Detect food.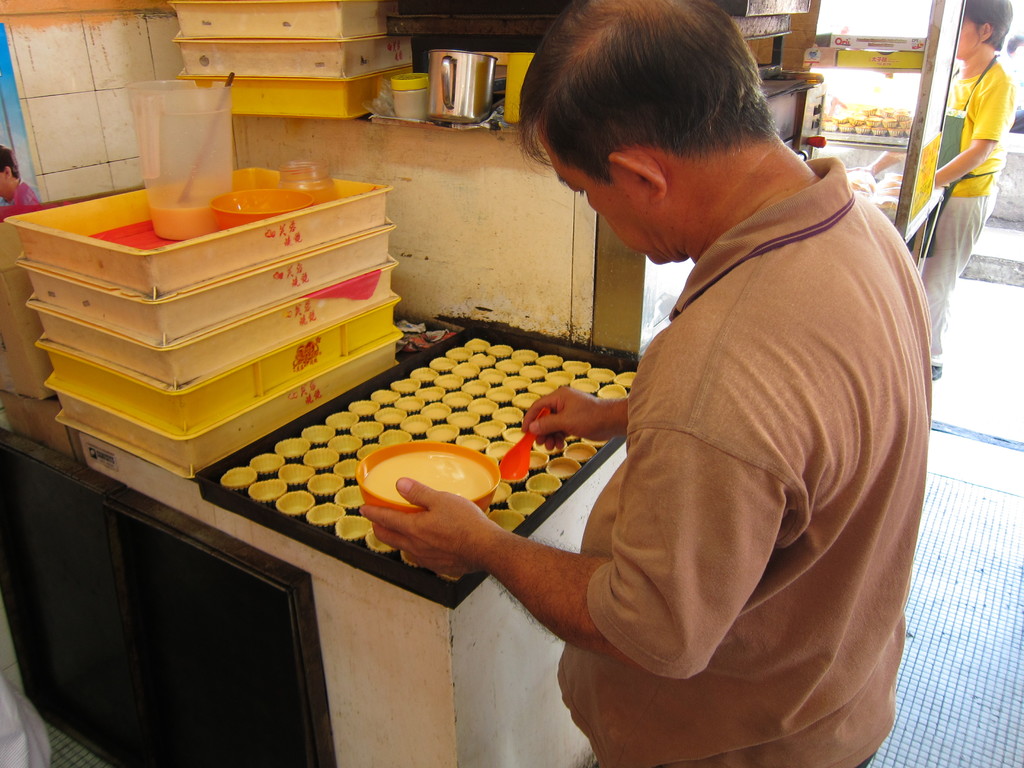
Detected at detection(566, 365, 586, 376).
